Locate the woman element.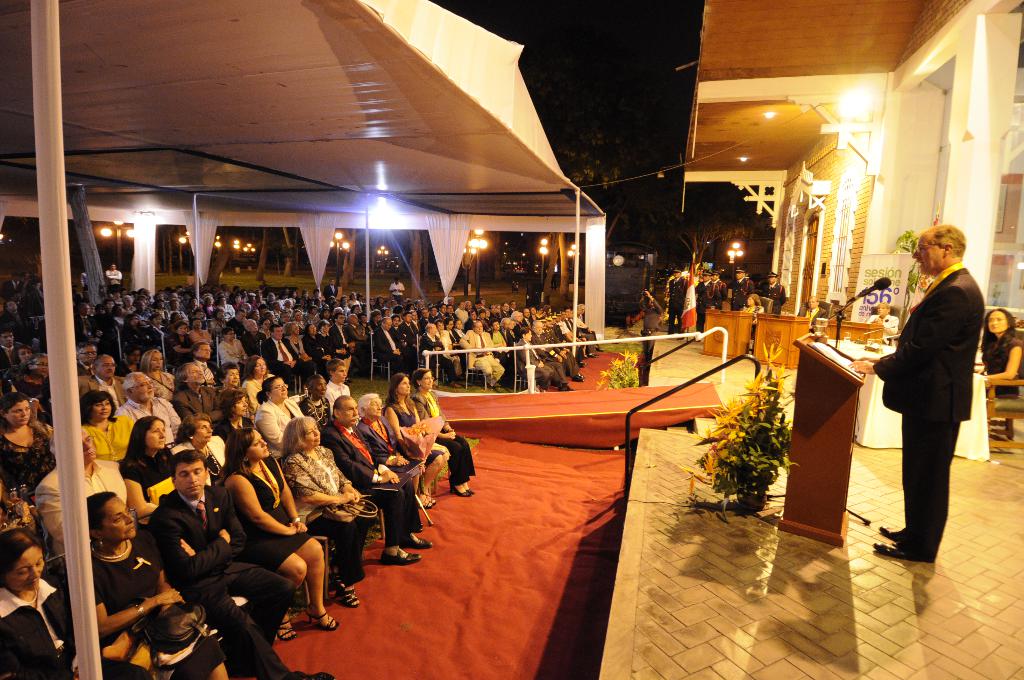
Element bbox: [355, 391, 428, 494].
